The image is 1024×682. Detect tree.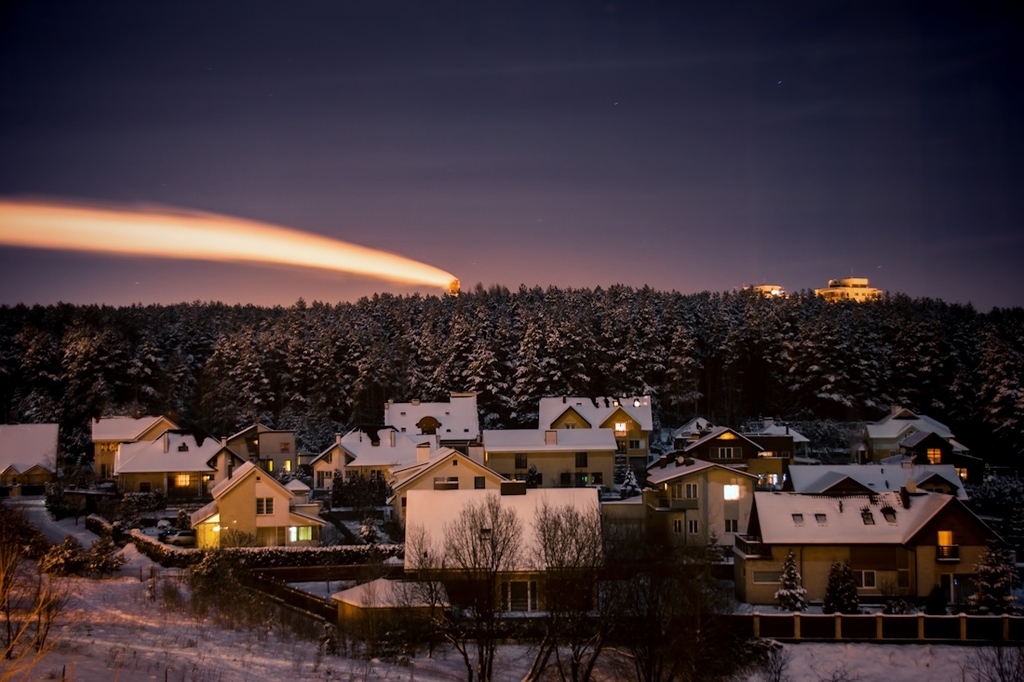
Detection: bbox=(640, 542, 803, 681).
